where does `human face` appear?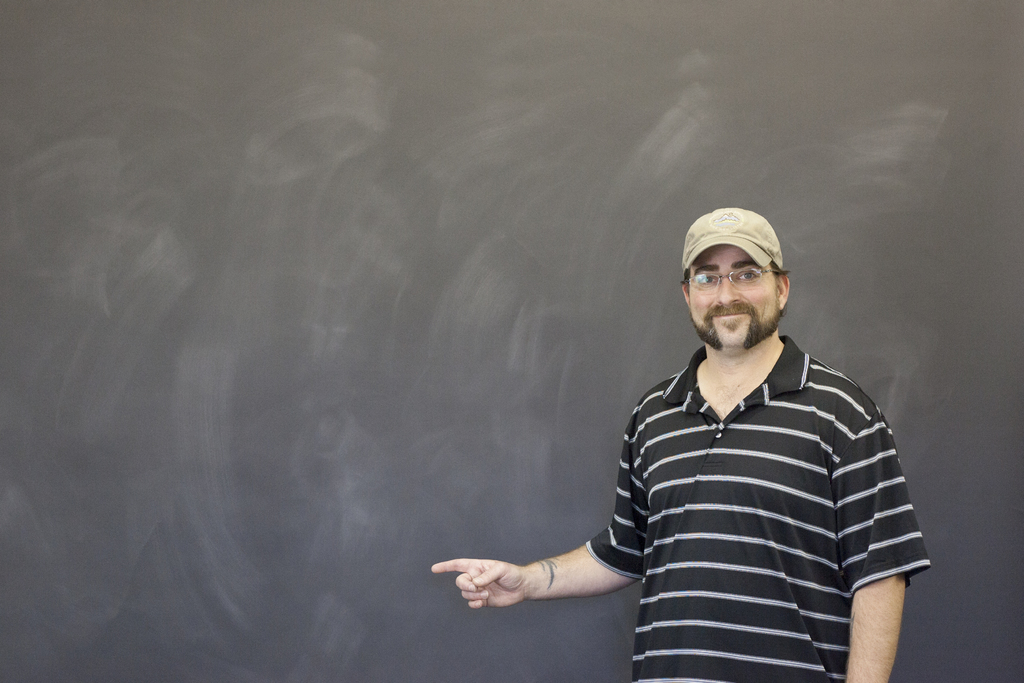
Appears at <box>690,244,780,352</box>.
